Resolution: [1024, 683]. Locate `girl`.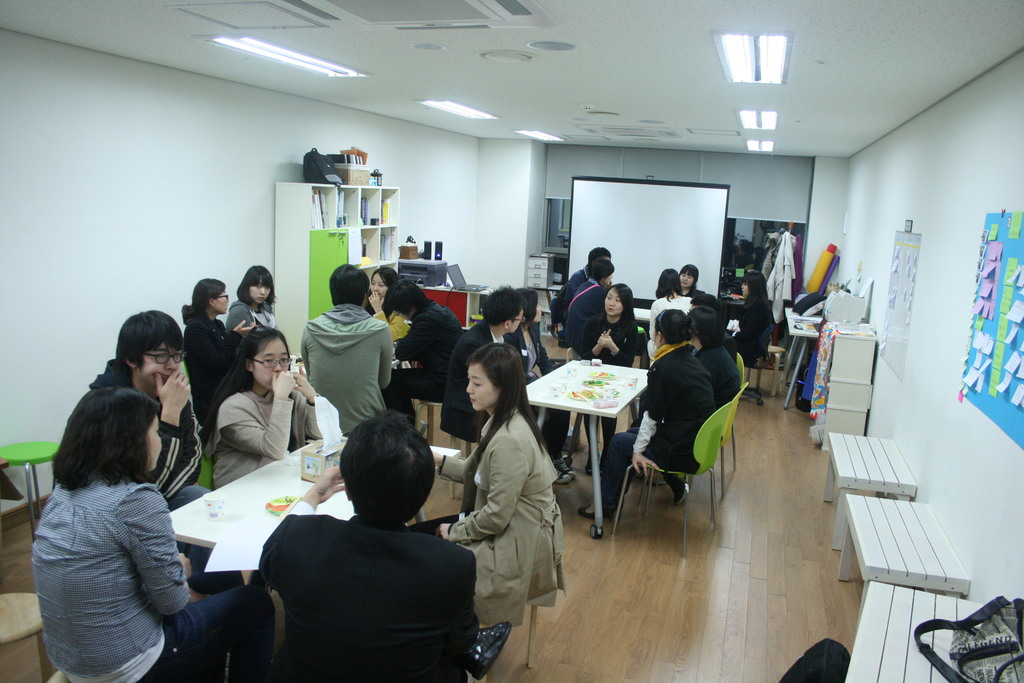
214 325 320 491.
